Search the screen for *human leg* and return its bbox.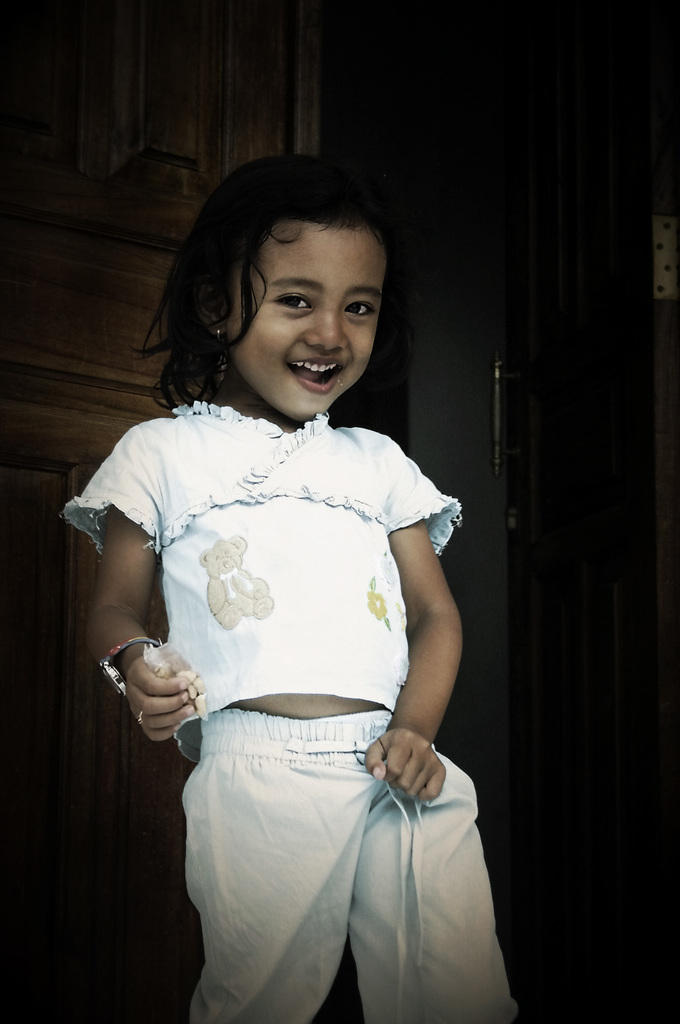
Found: bbox=[201, 746, 352, 1012].
